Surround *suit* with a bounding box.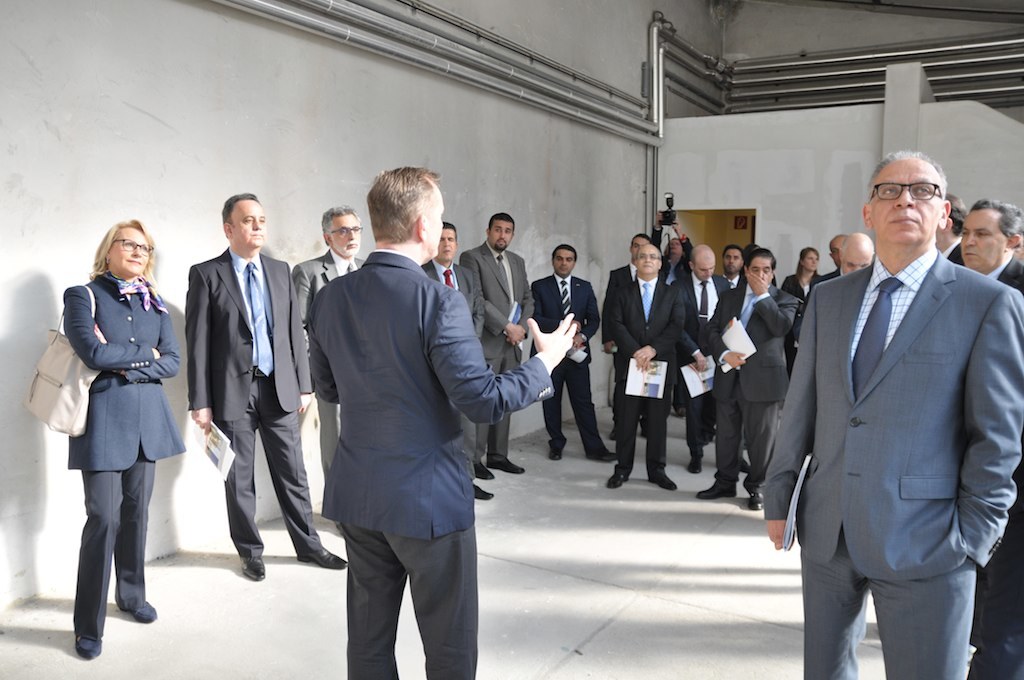
(183, 252, 312, 554).
